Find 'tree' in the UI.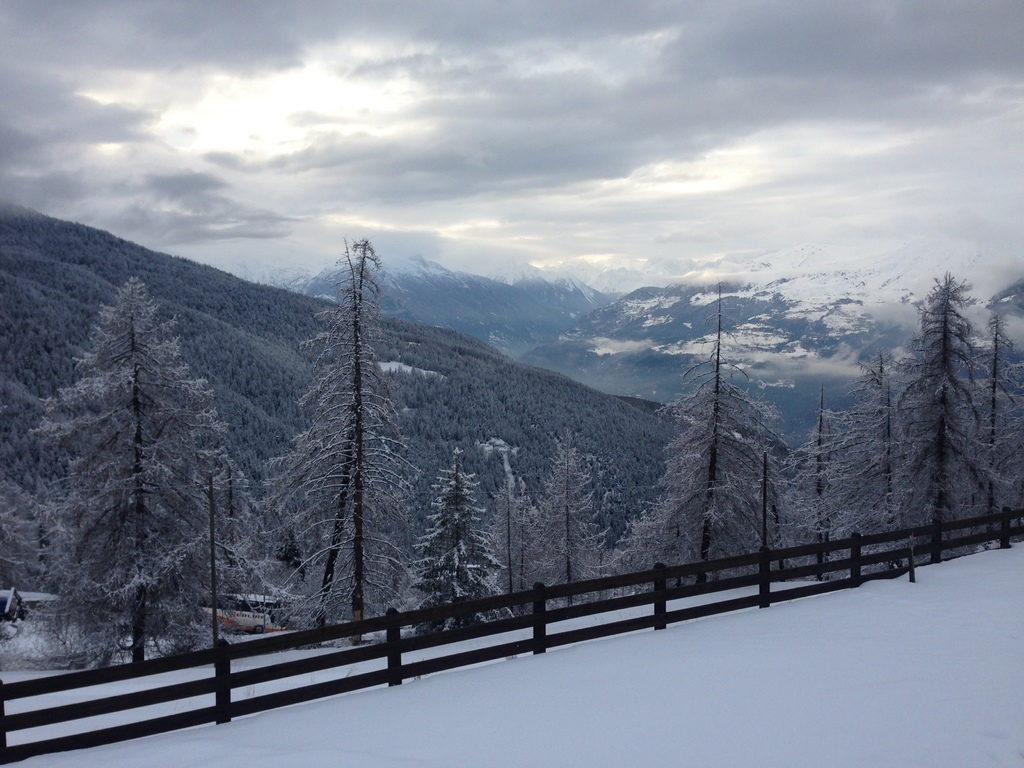
UI element at locate(968, 302, 1023, 559).
